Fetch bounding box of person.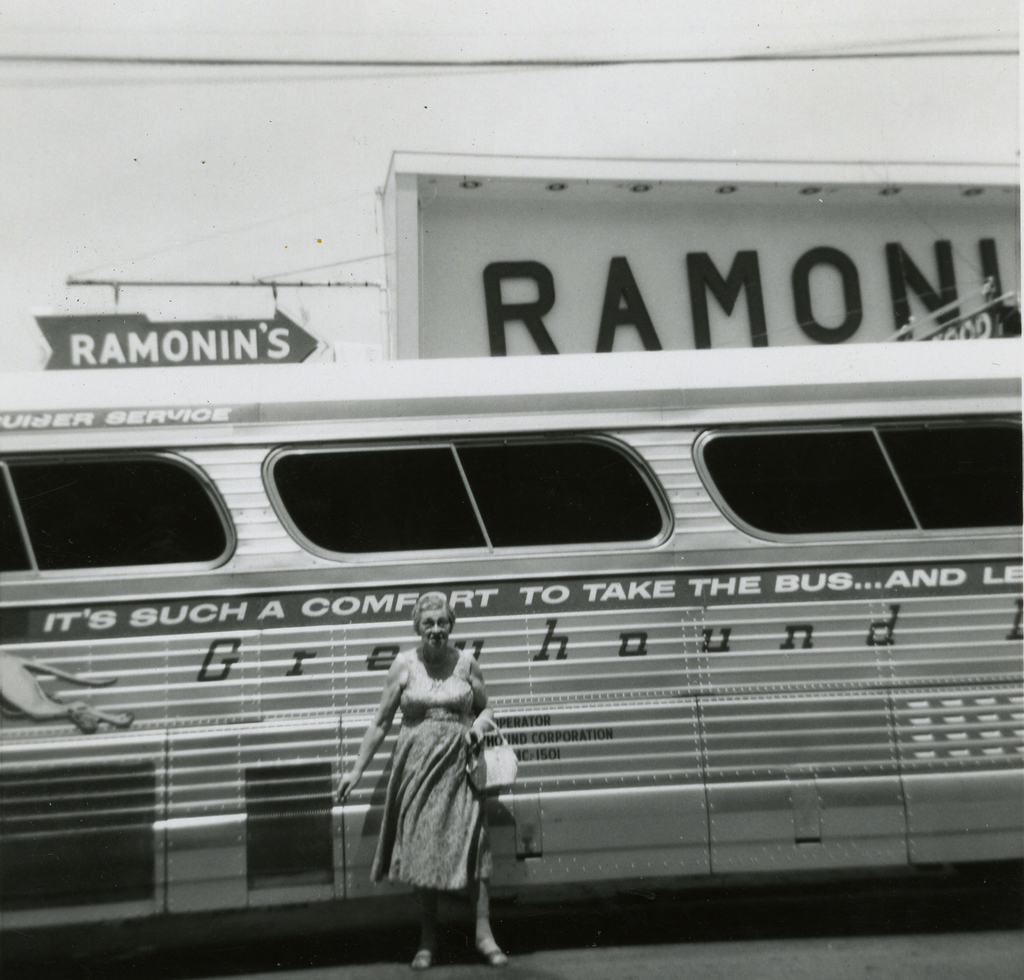
Bbox: {"x1": 331, "y1": 586, "x2": 511, "y2": 968}.
